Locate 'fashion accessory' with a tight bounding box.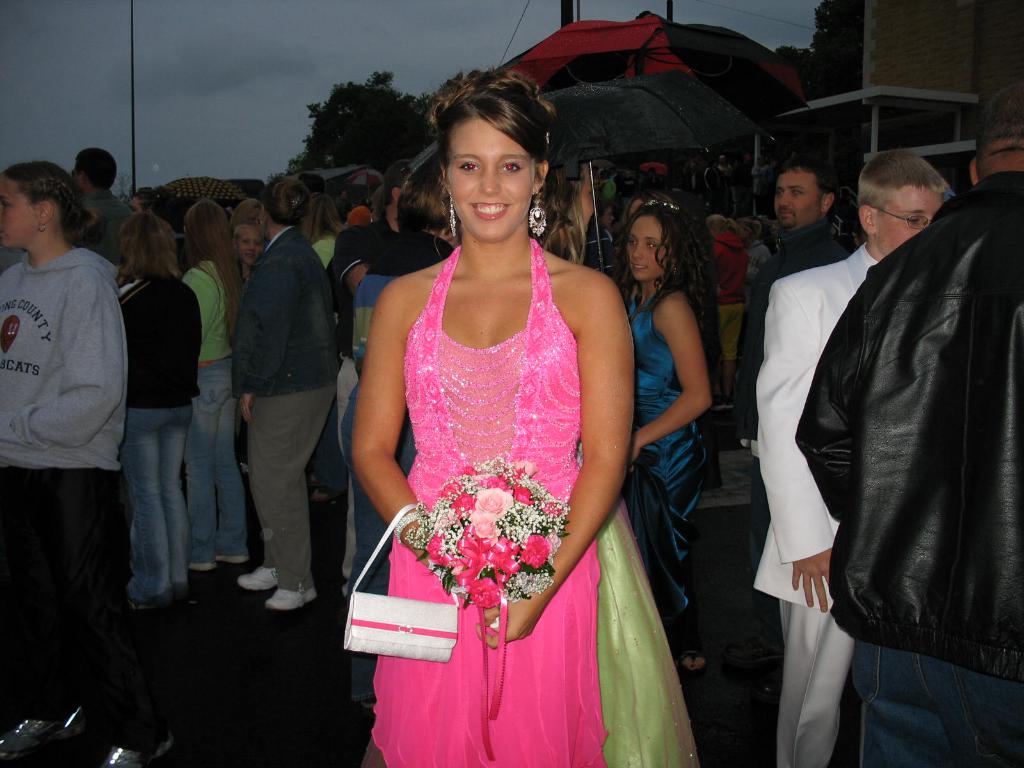
394, 512, 428, 549.
